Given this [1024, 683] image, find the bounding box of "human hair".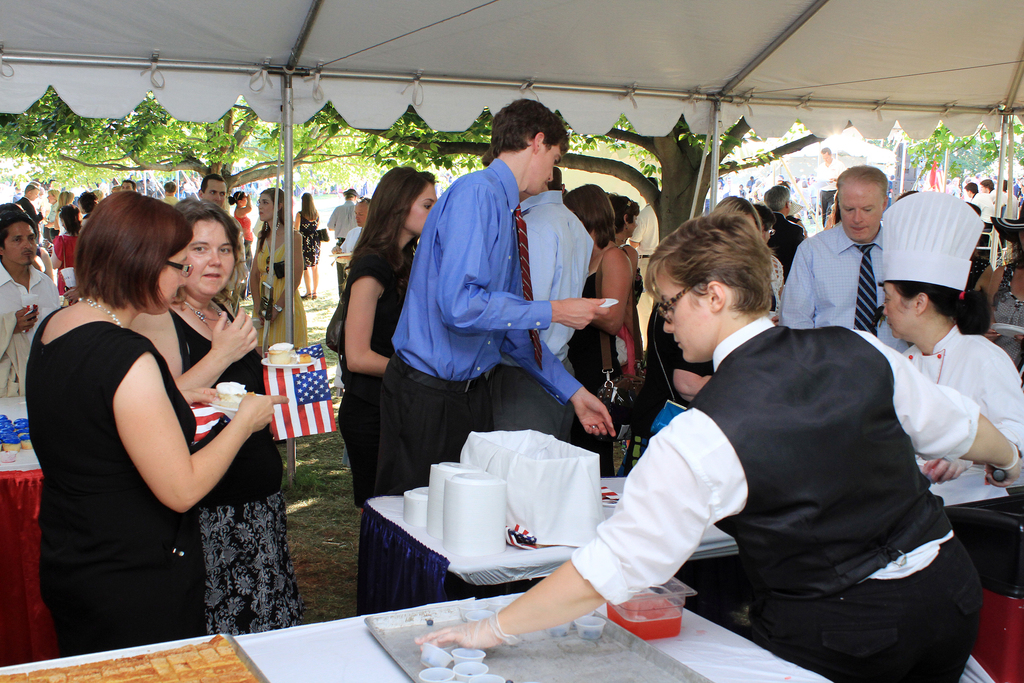
select_region(259, 189, 287, 247).
